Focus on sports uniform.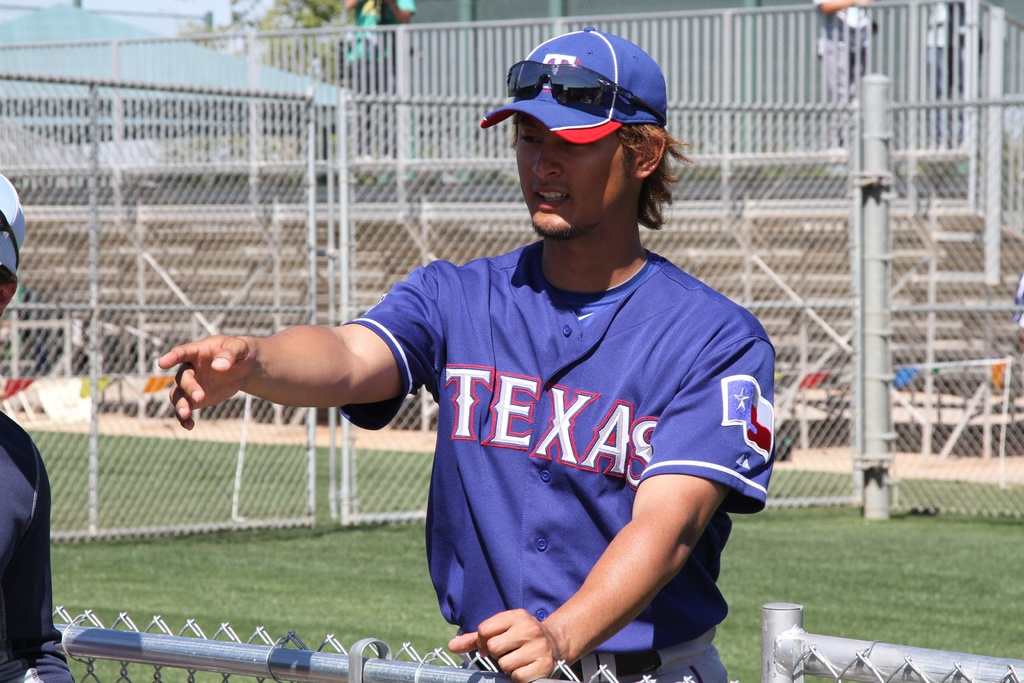
Focused at [x1=0, y1=411, x2=70, y2=682].
